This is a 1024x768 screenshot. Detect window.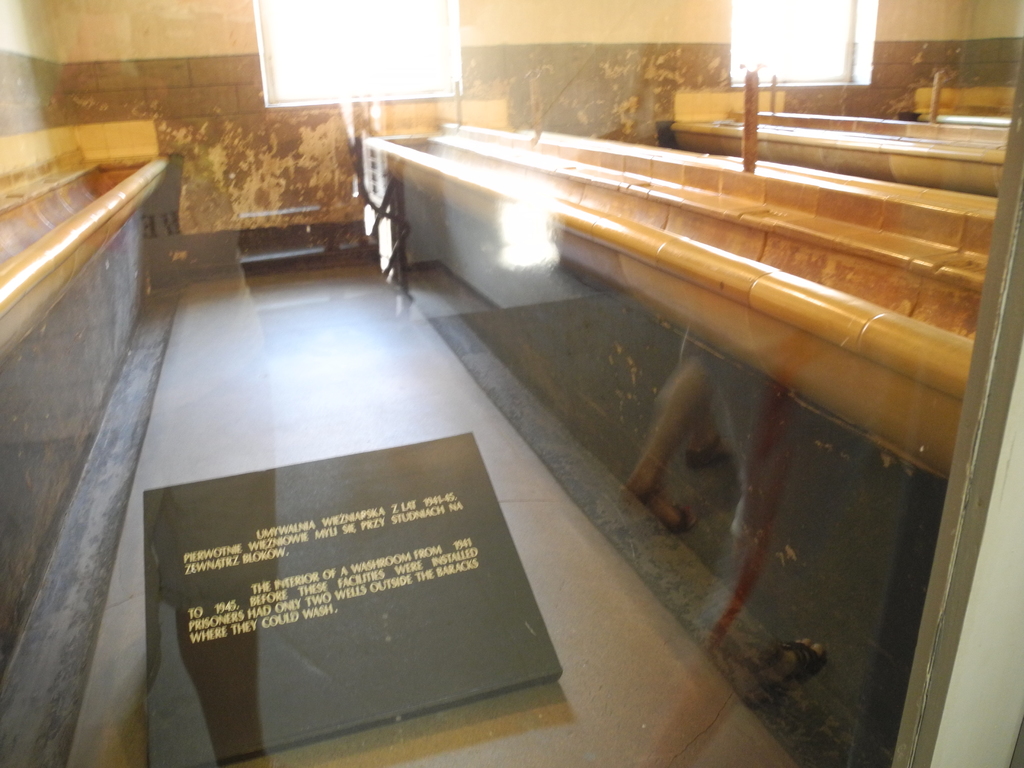
{"x1": 733, "y1": 0, "x2": 875, "y2": 85}.
